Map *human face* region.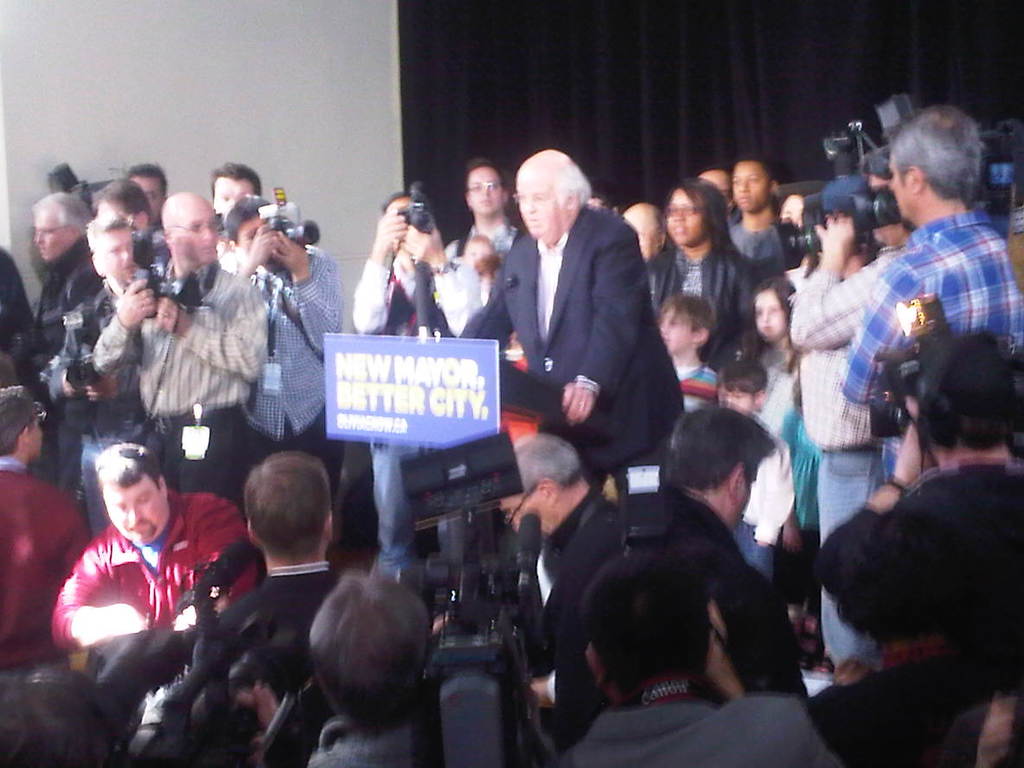
Mapped to 891,150,908,220.
